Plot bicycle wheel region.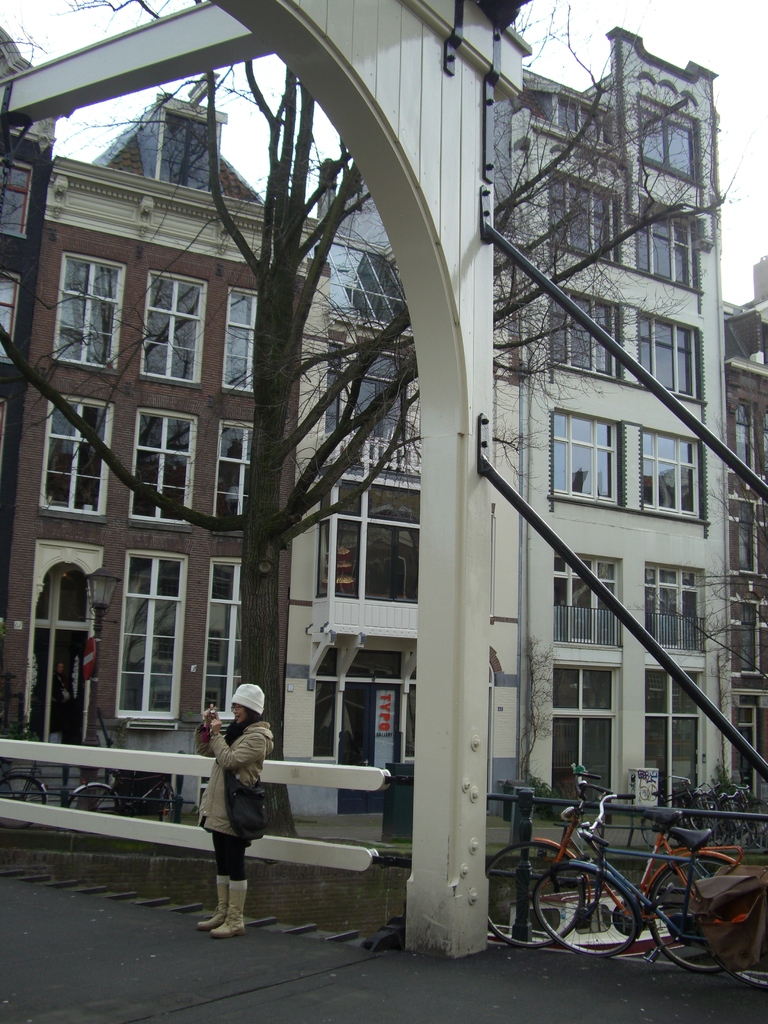
Plotted at [155, 788, 177, 821].
